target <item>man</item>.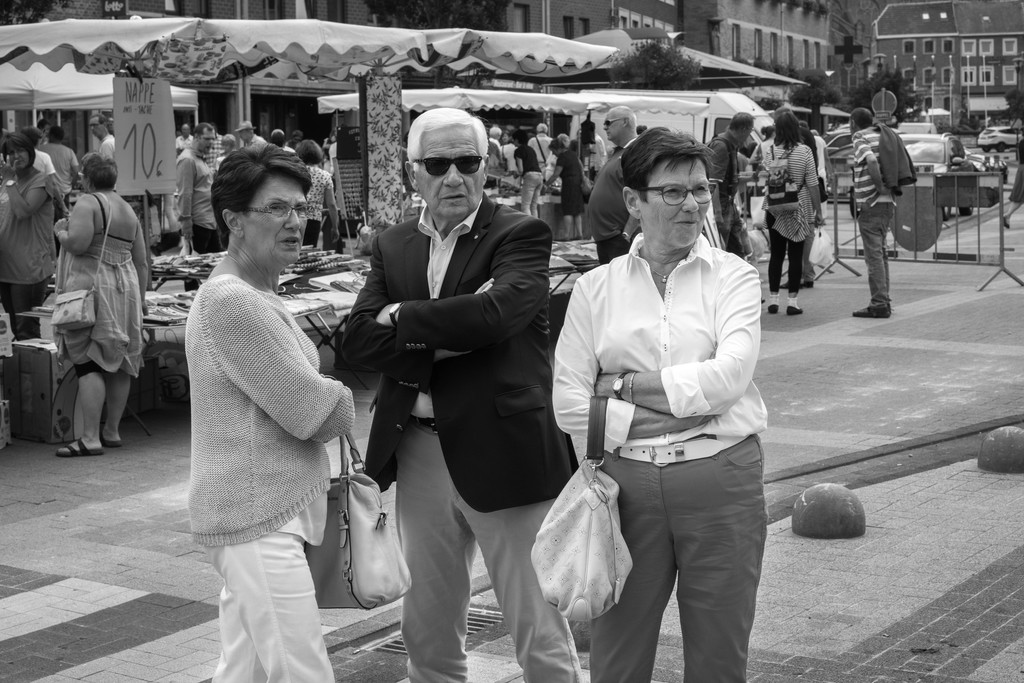
Target region: BBox(313, 103, 586, 682).
